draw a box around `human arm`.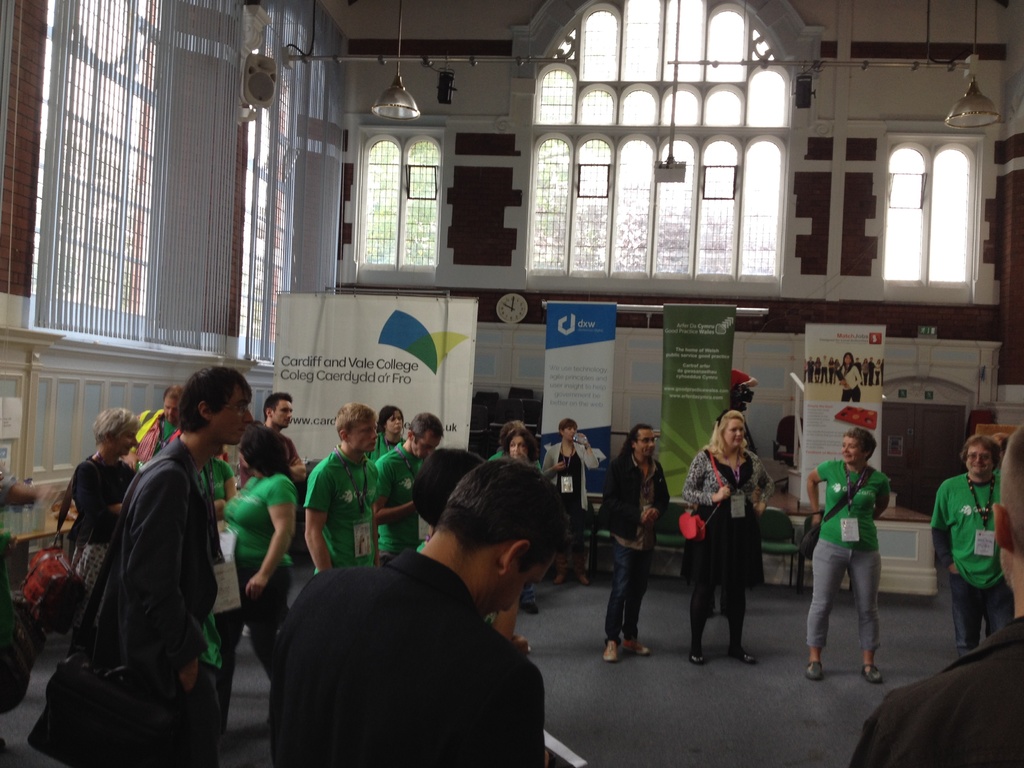
bbox=[752, 456, 778, 516].
